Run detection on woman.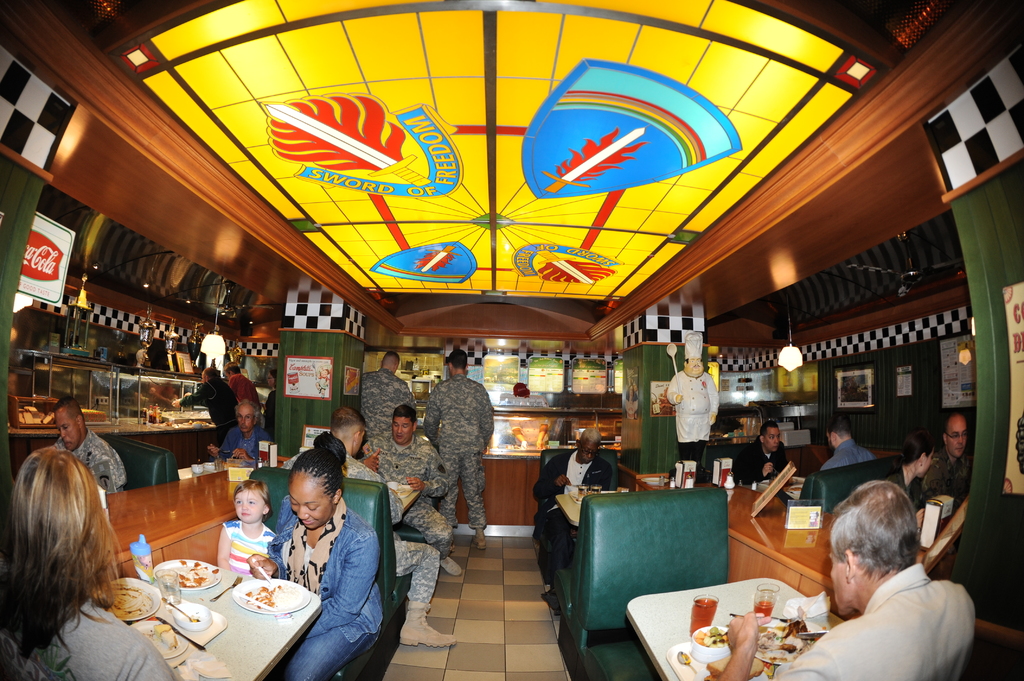
Result: detection(246, 431, 382, 680).
